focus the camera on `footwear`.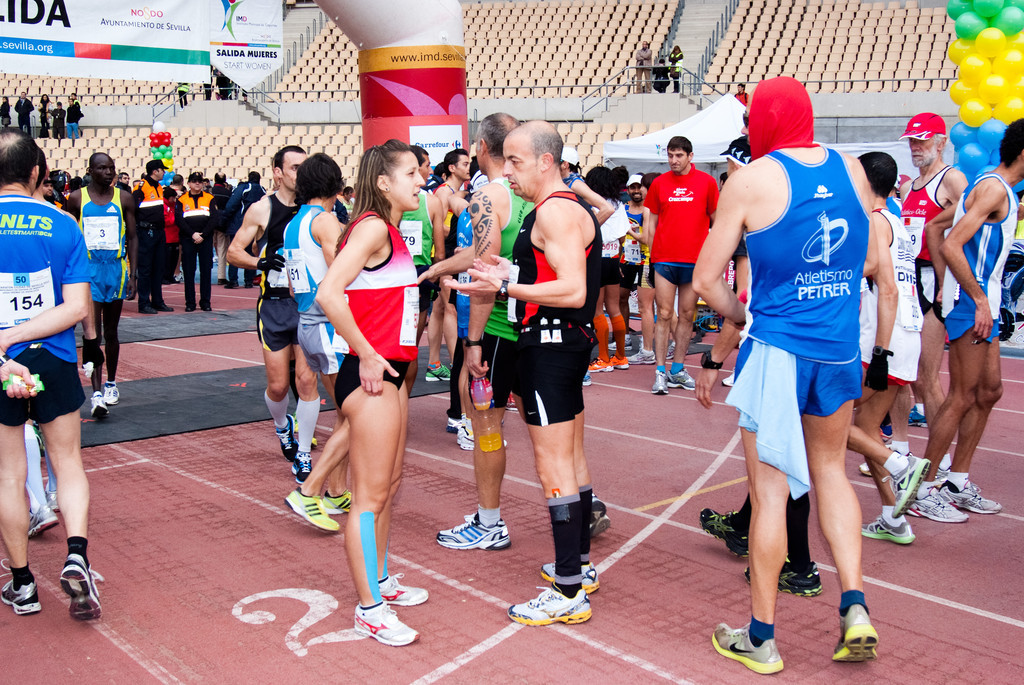
Focus region: <bbox>131, 299, 152, 315</bbox>.
